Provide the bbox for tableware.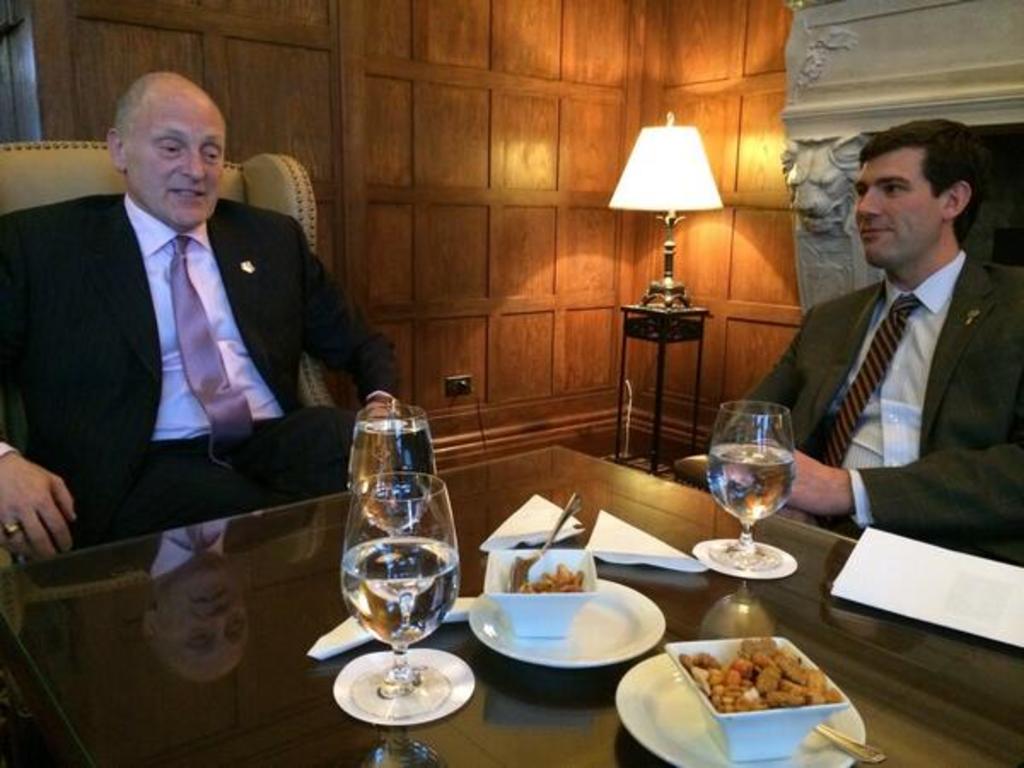
[x1=809, y1=719, x2=882, y2=766].
